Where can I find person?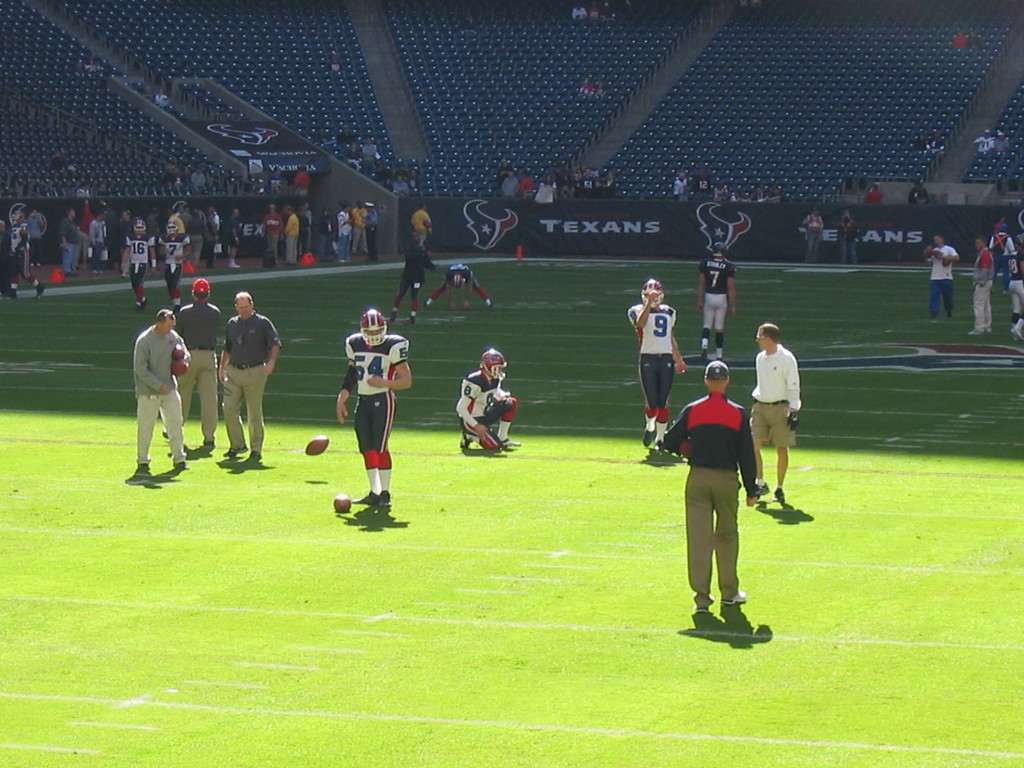
You can find it at [387, 230, 440, 322].
